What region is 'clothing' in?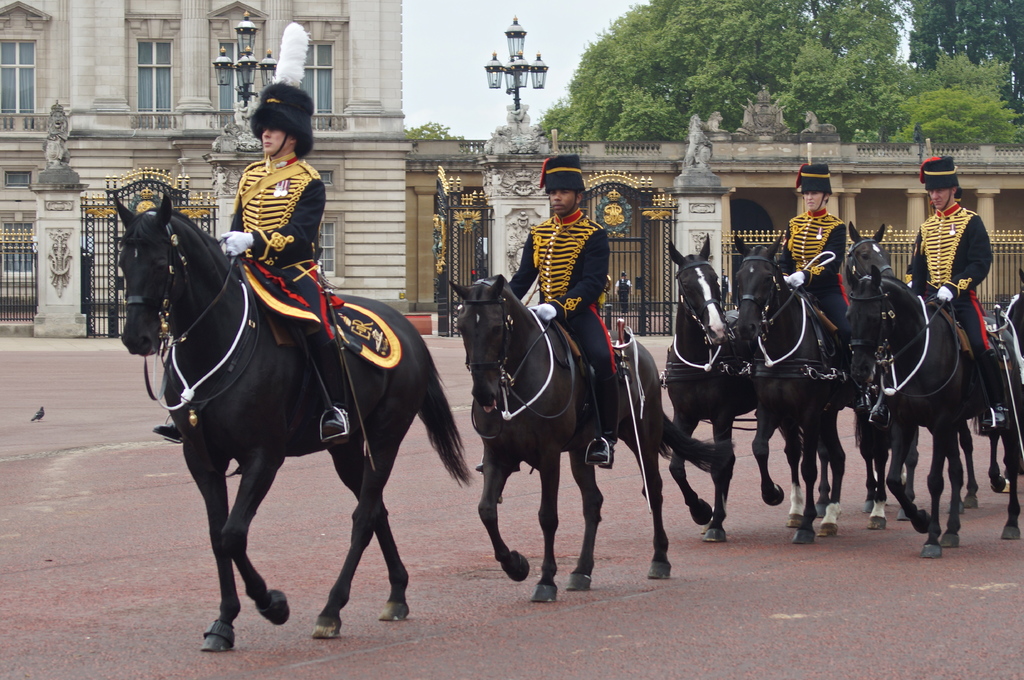
219 154 349 409.
